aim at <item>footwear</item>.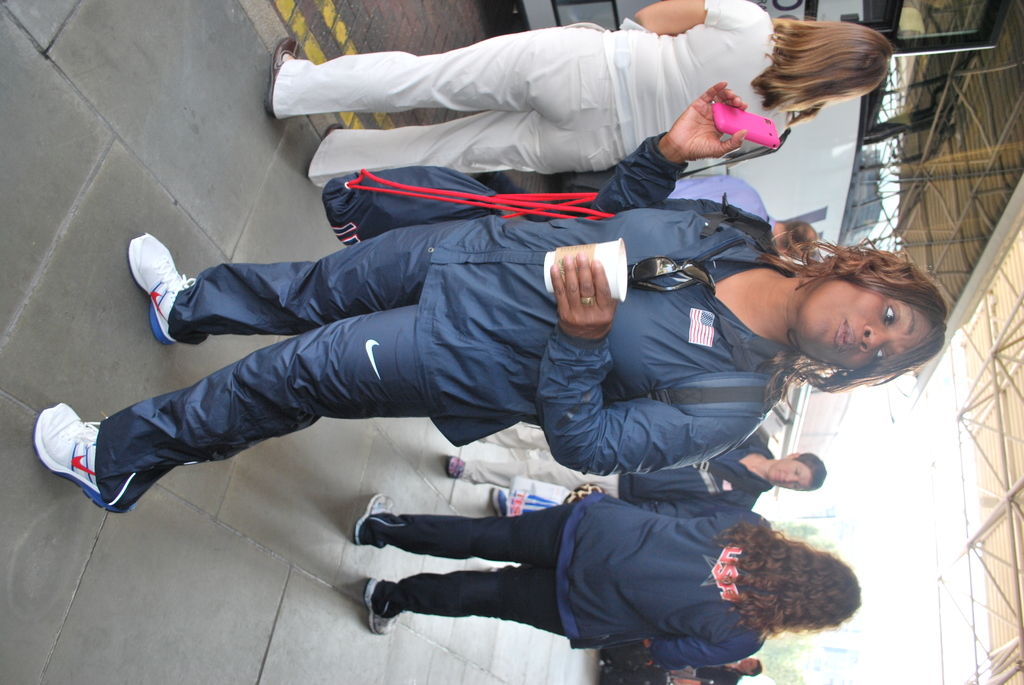
Aimed at rect(269, 38, 303, 122).
